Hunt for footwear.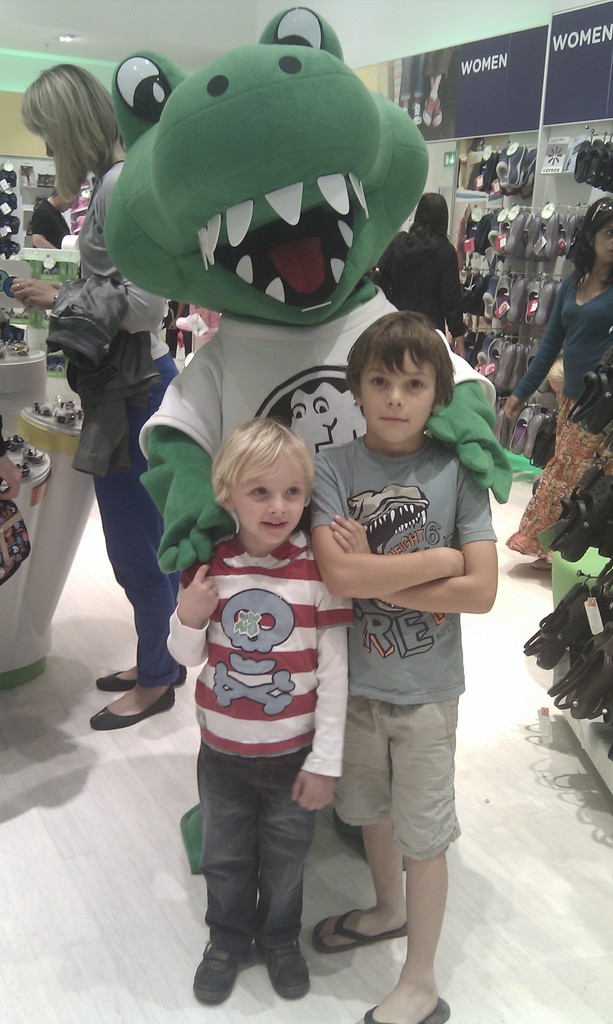
Hunted down at [left=309, top=905, right=413, bottom=956].
